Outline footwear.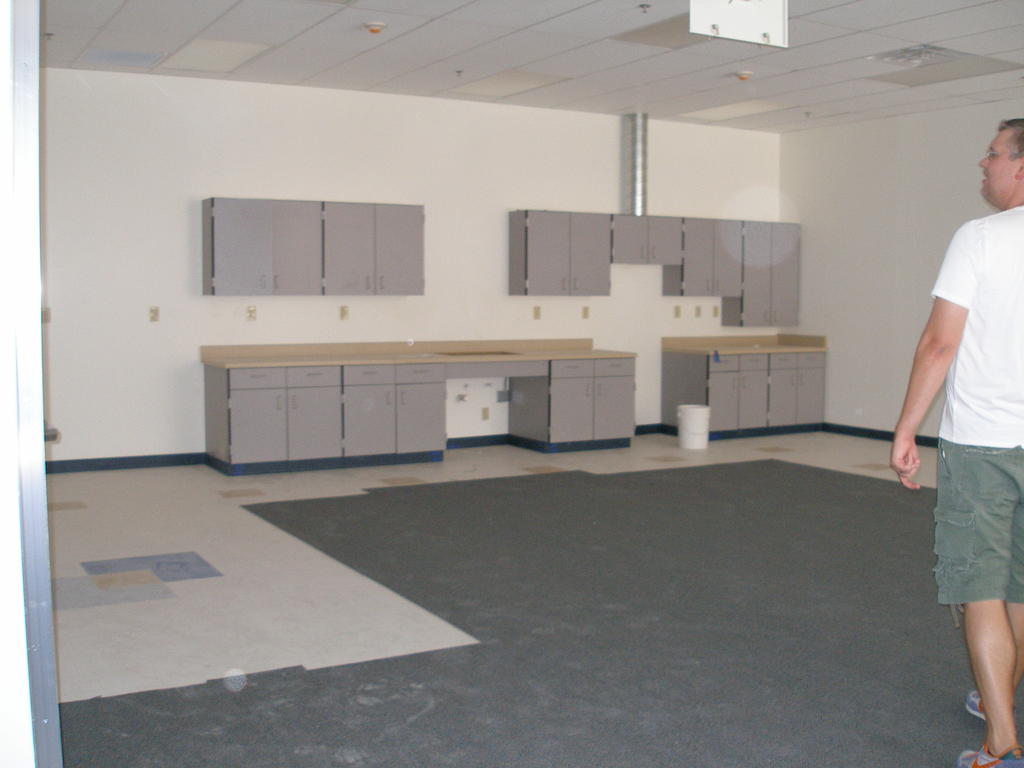
Outline: {"x1": 964, "y1": 691, "x2": 1019, "y2": 717}.
